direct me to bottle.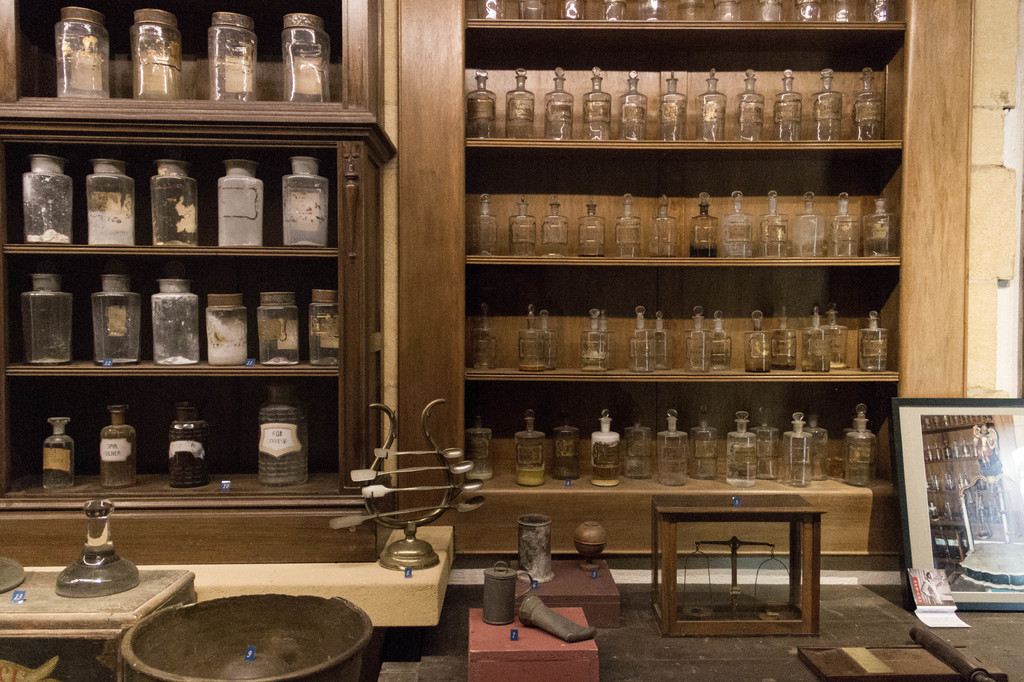
Direction: BBox(761, 191, 787, 257).
